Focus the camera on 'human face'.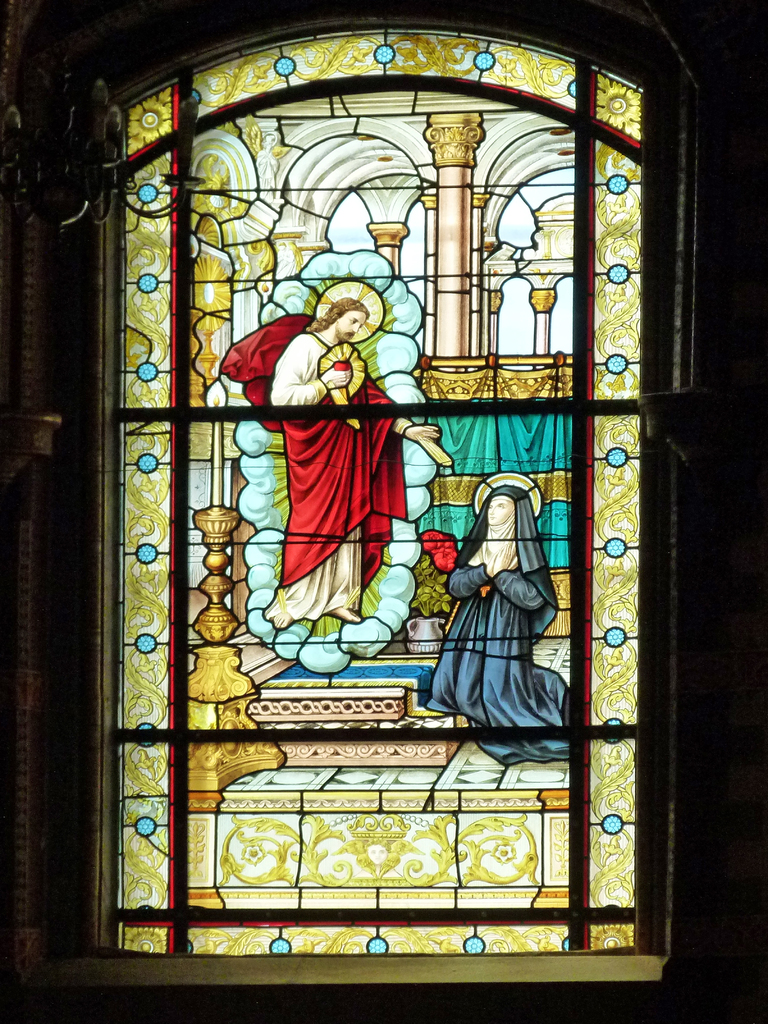
Focus region: 335/311/367/344.
